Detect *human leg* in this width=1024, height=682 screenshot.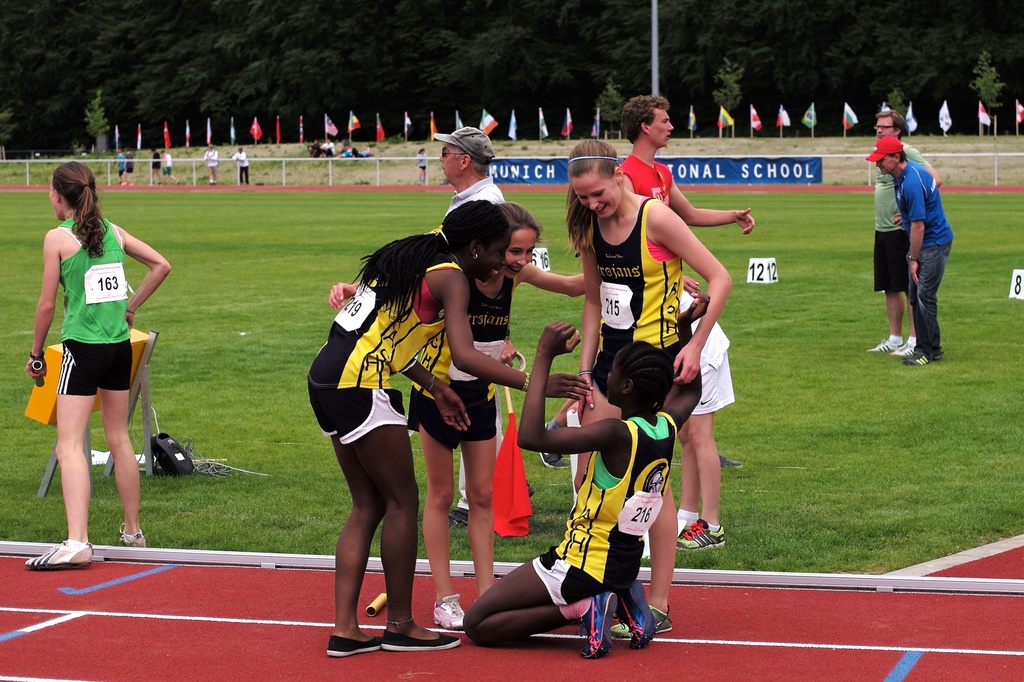
Detection: 99:332:148:547.
